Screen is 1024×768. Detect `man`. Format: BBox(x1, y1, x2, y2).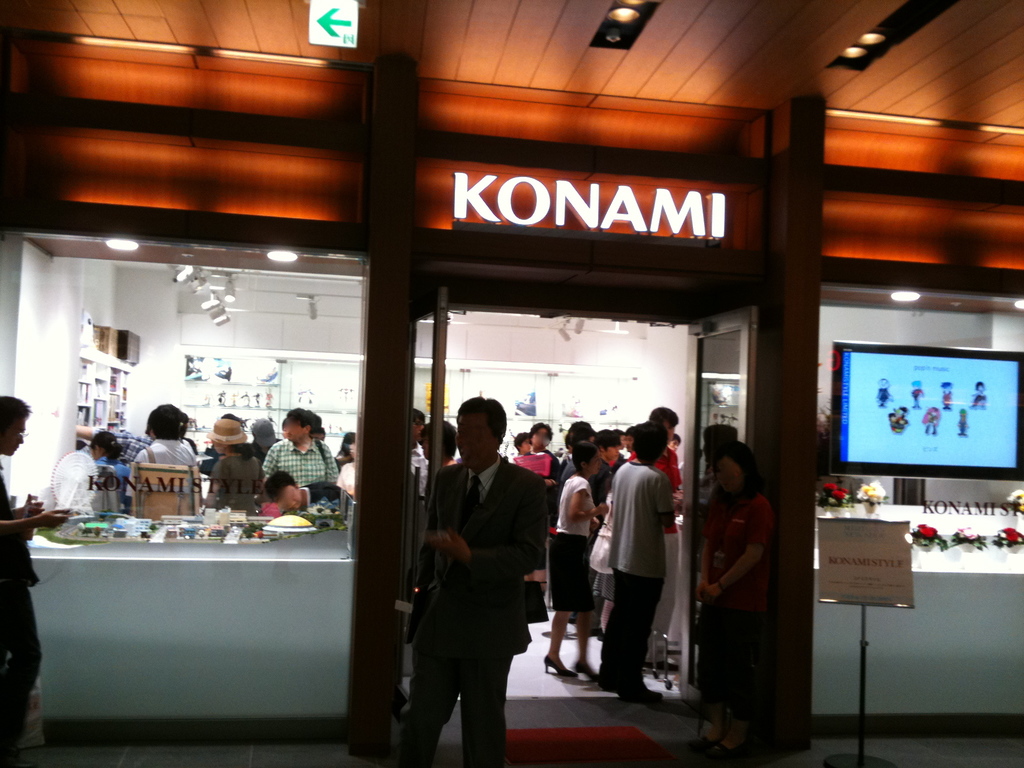
BBox(588, 426, 620, 524).
